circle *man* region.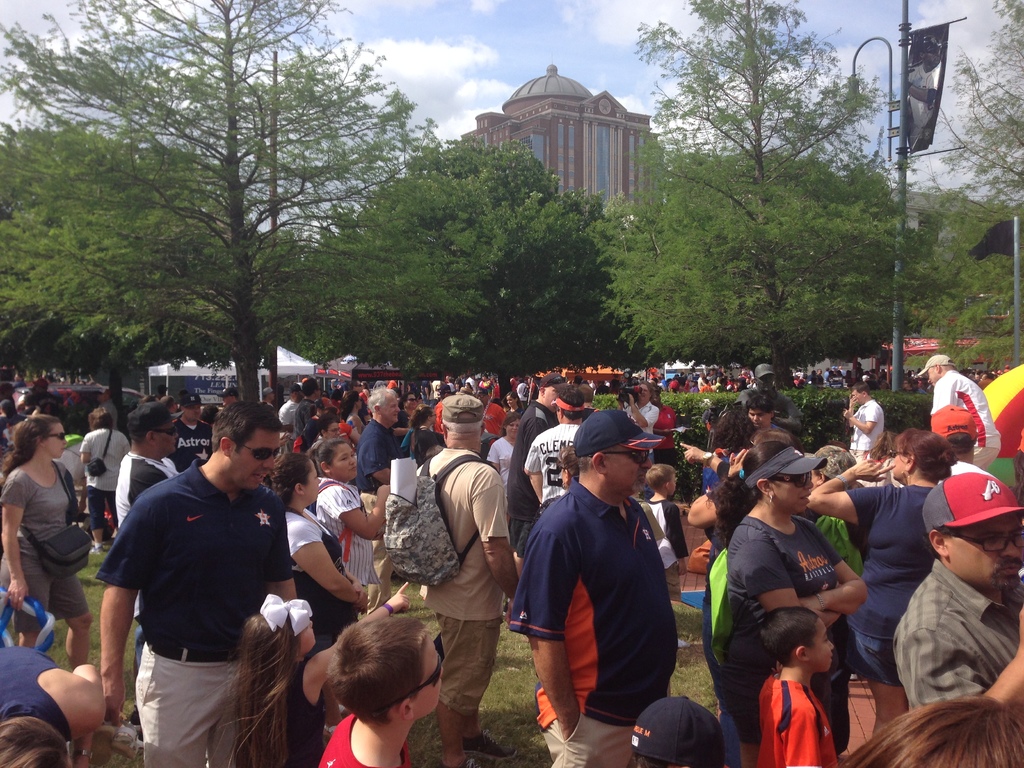
Region: [x1=812, y1=367, x2=823, y2=388].
